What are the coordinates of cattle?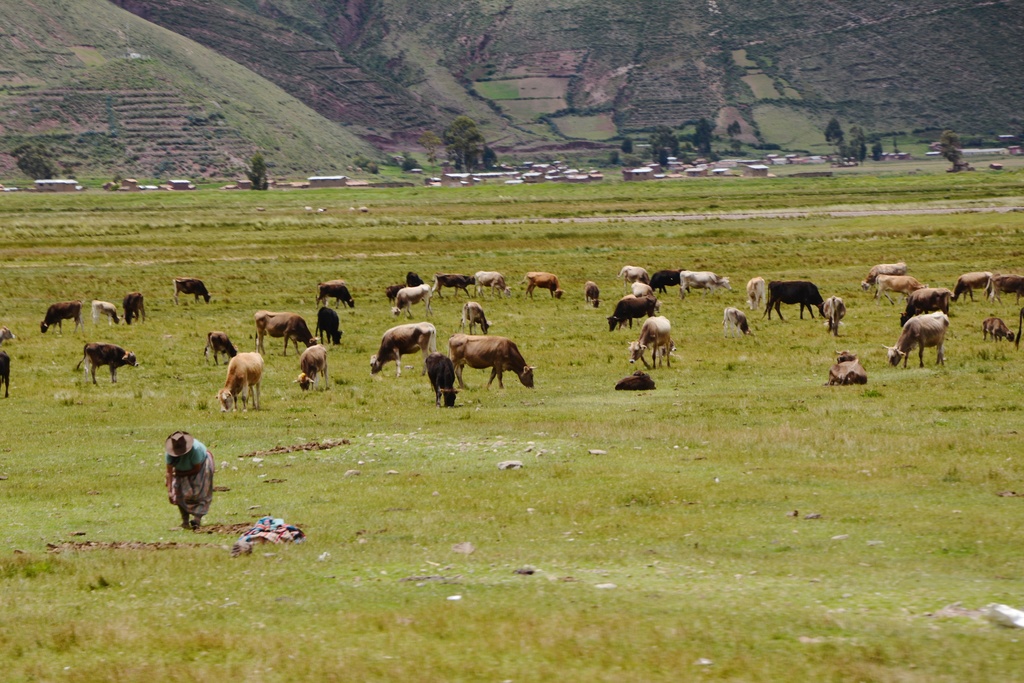
Rect(620, 293, 636, 329).
